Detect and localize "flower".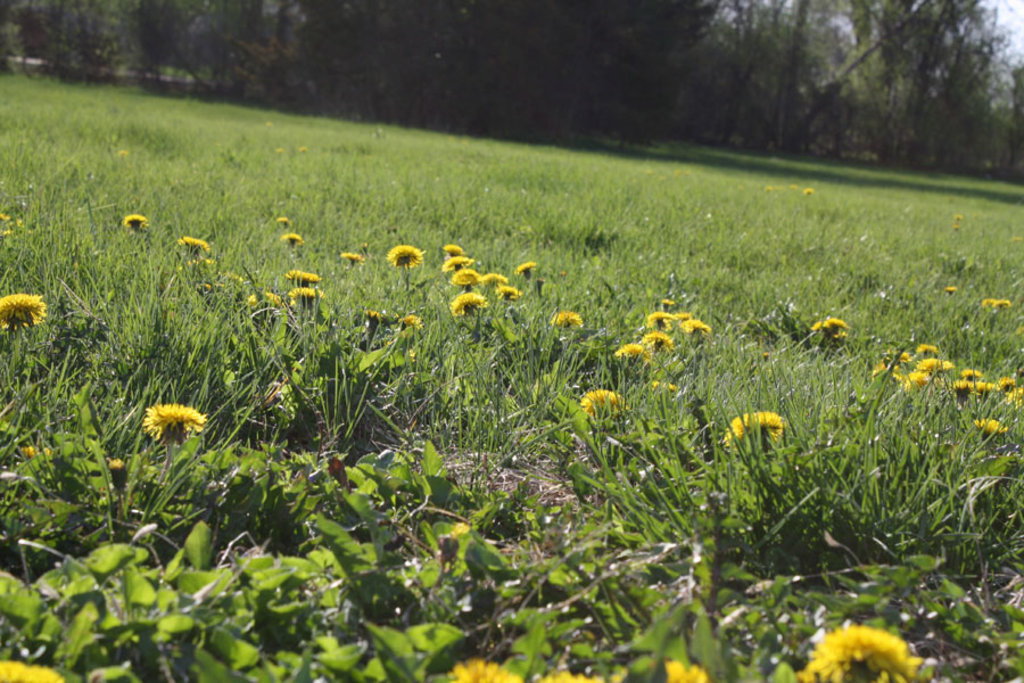
Localized at locate(0, 293, 47, 329).
